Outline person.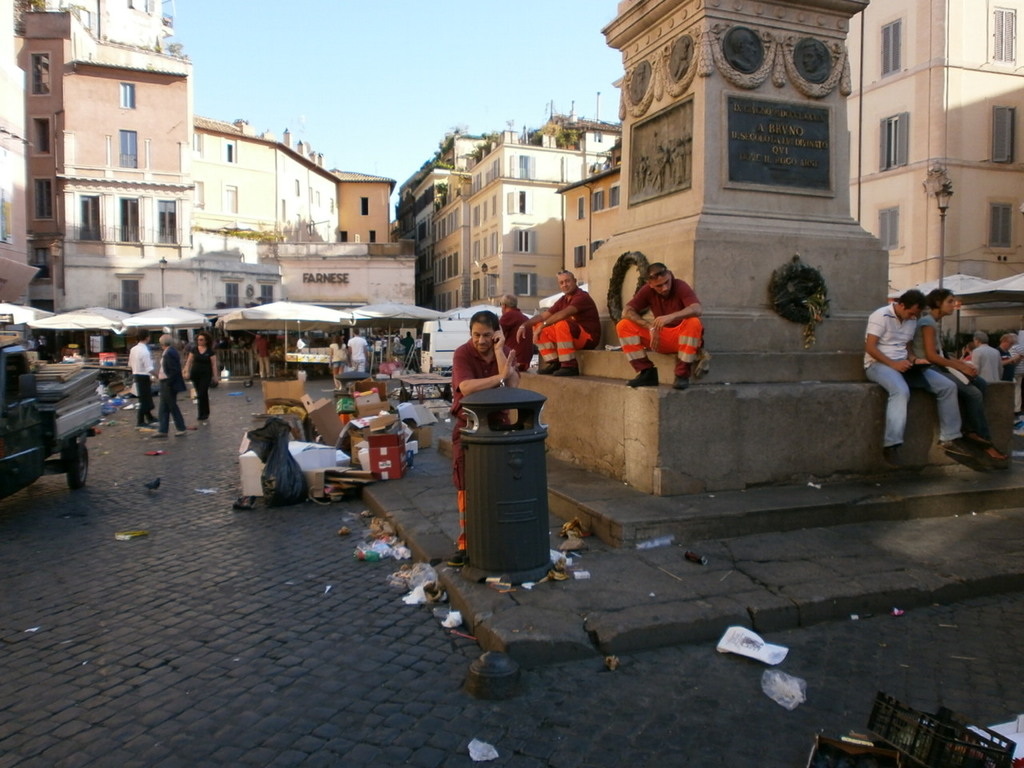
Outline: bbox=(861, 286, 982, 462).
